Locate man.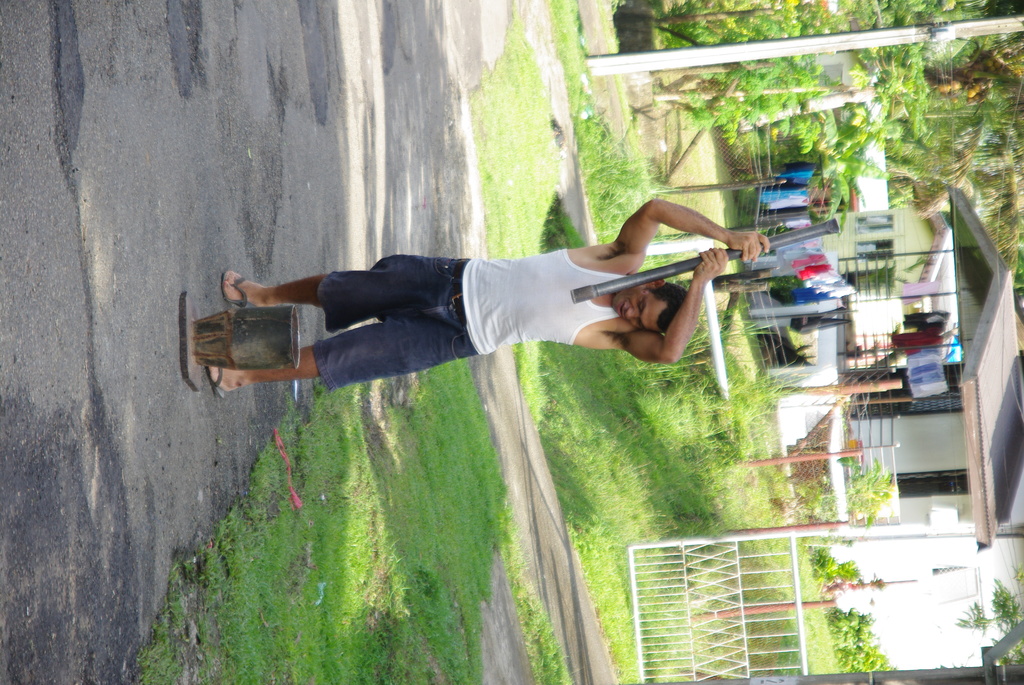
Bounding box: <bbox>184, 217, 733, 421</bbox>.
